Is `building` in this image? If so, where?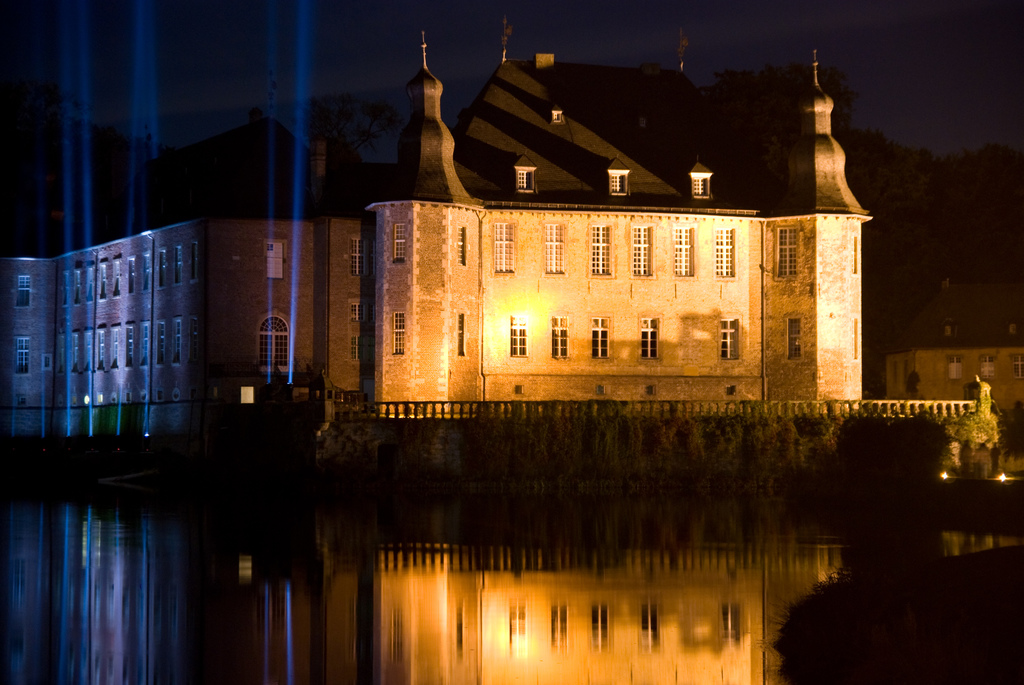
Yes, at 0,0,875,417.
